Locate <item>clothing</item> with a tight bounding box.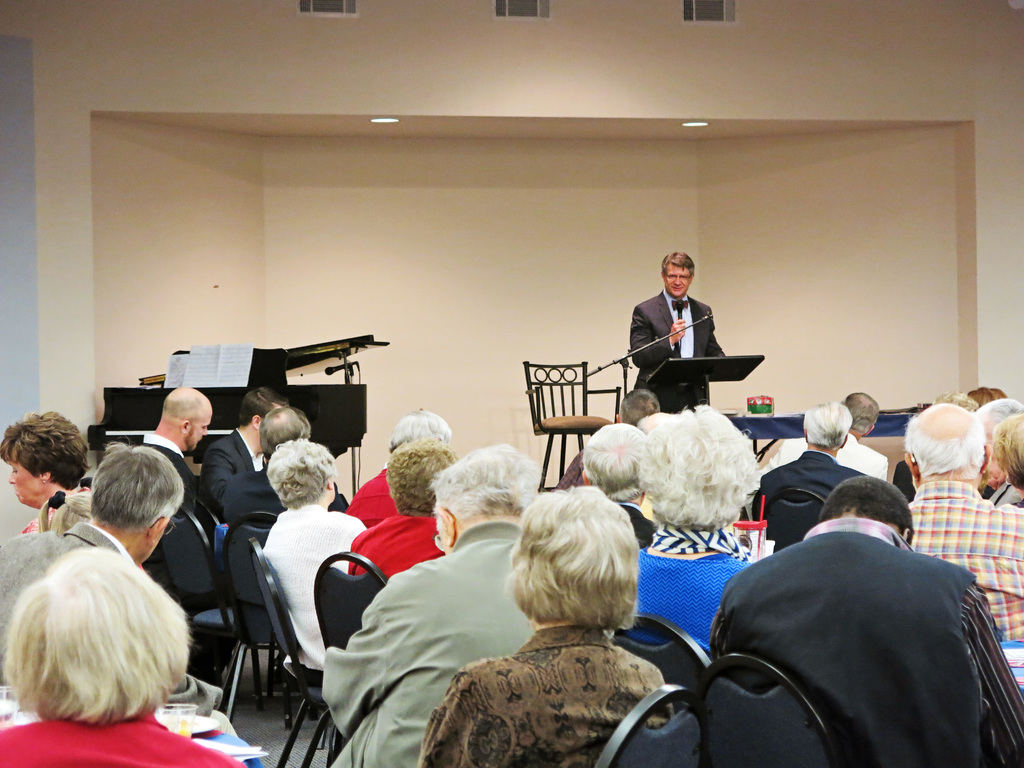
[625, 527, 759, 664].
